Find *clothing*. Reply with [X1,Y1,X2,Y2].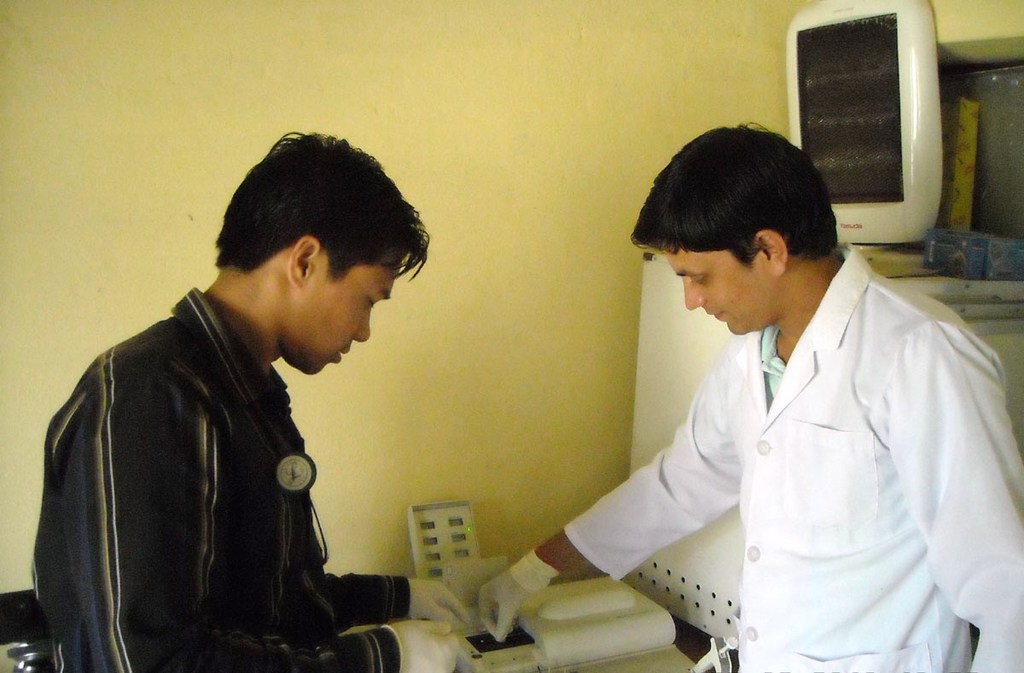
[561,241,1023,672].
